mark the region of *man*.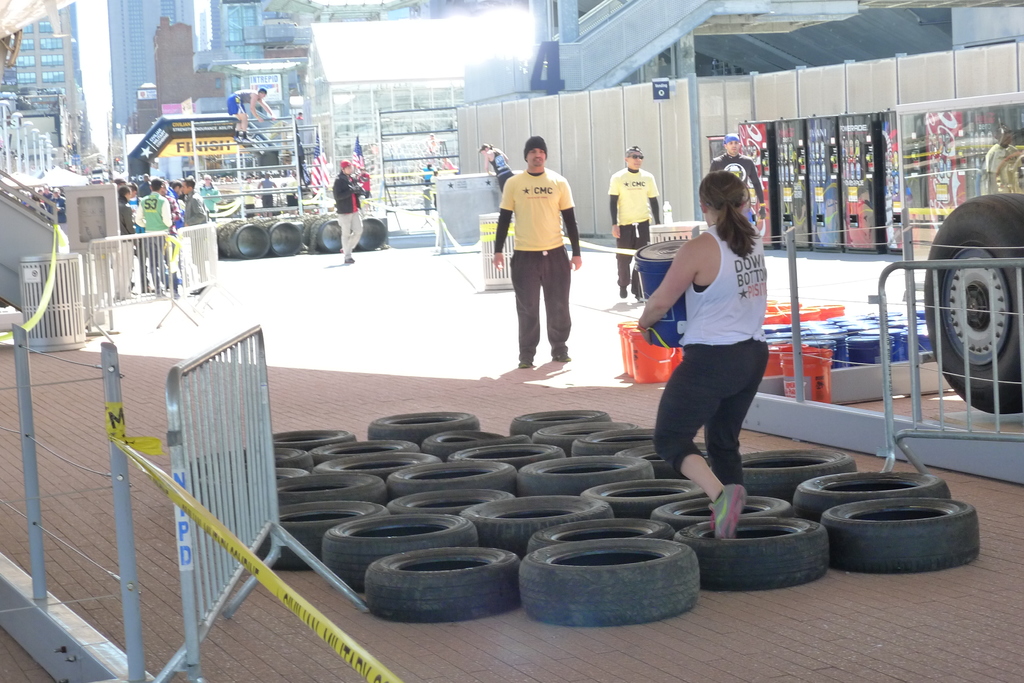
Region: detection(705, 130, 769, 243).
